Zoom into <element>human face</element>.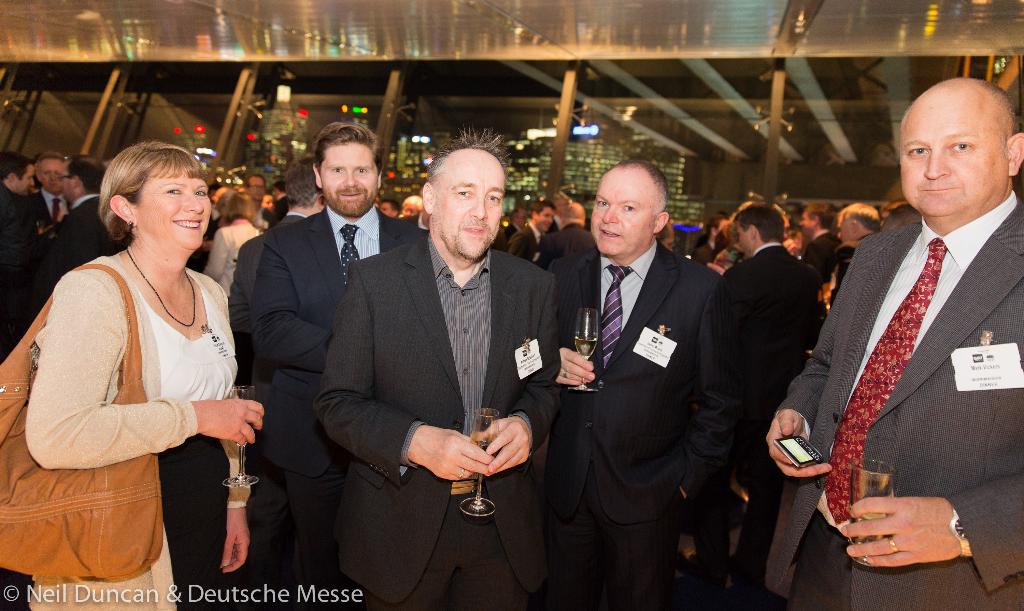
Zoom target: bbox(136, 169, 209, 248).
